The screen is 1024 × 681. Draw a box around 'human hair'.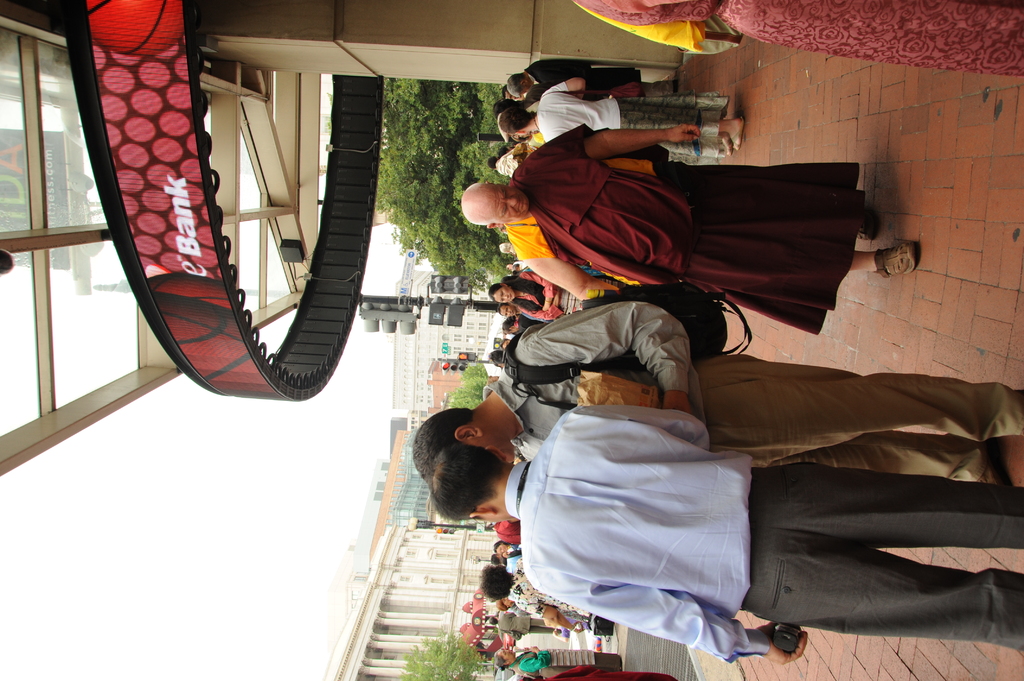
{"left": 415, "top": 406, "right": 470, "bottom": 483}.
